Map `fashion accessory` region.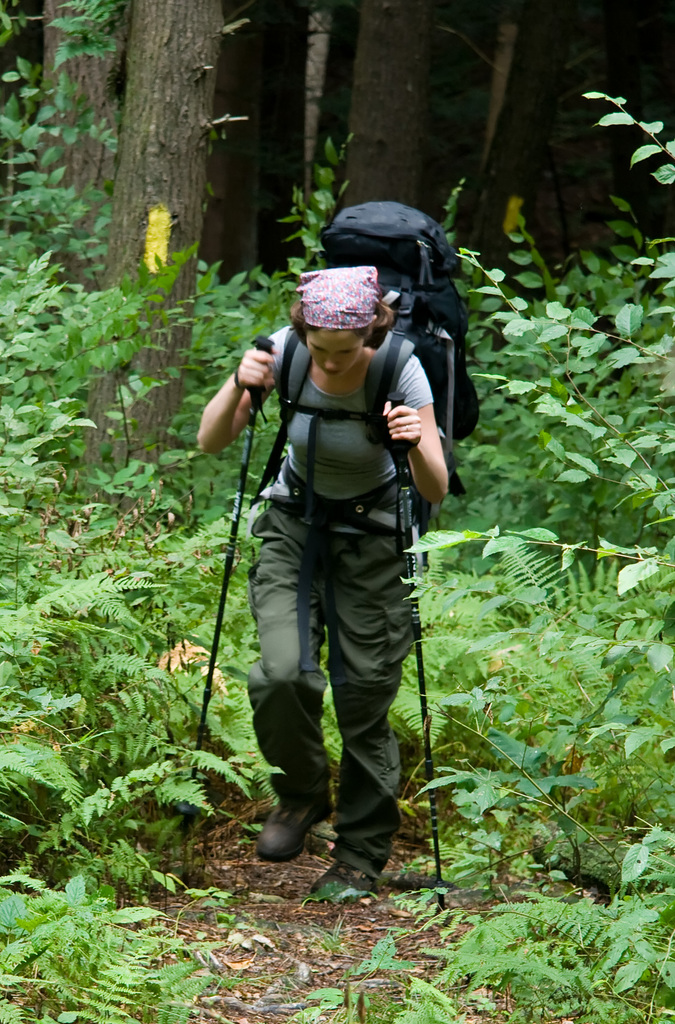
Mapped to bbox=[347, 812, 674, 1022].
